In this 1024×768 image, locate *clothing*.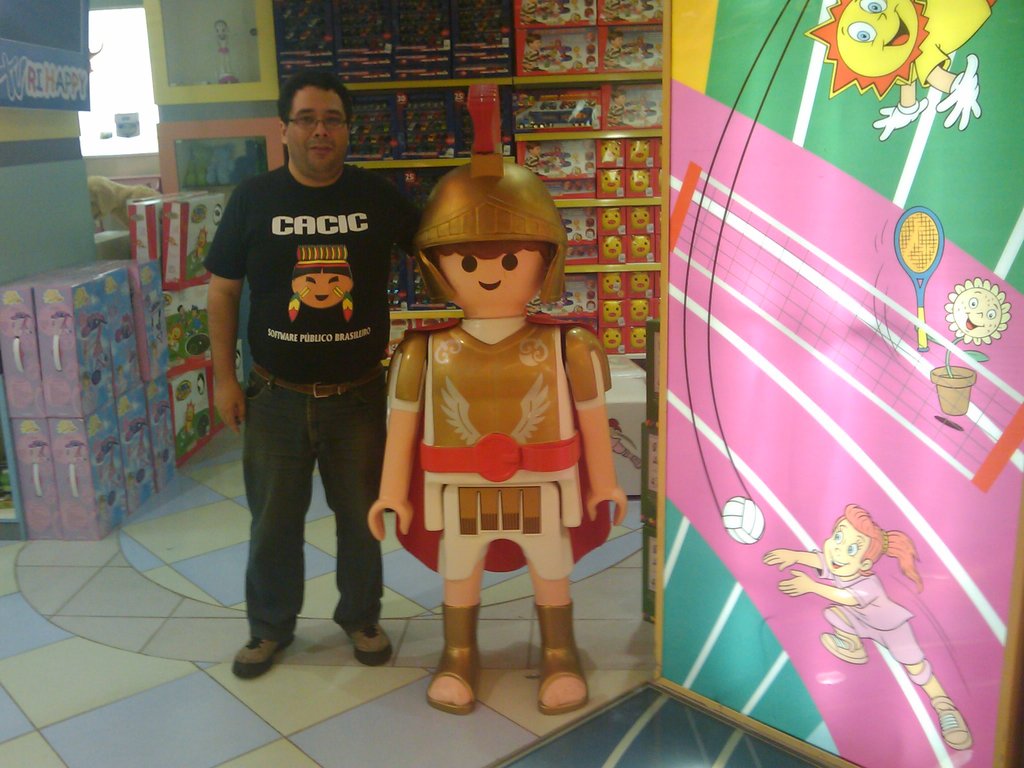
Bounding box: [194,162,425,634].
